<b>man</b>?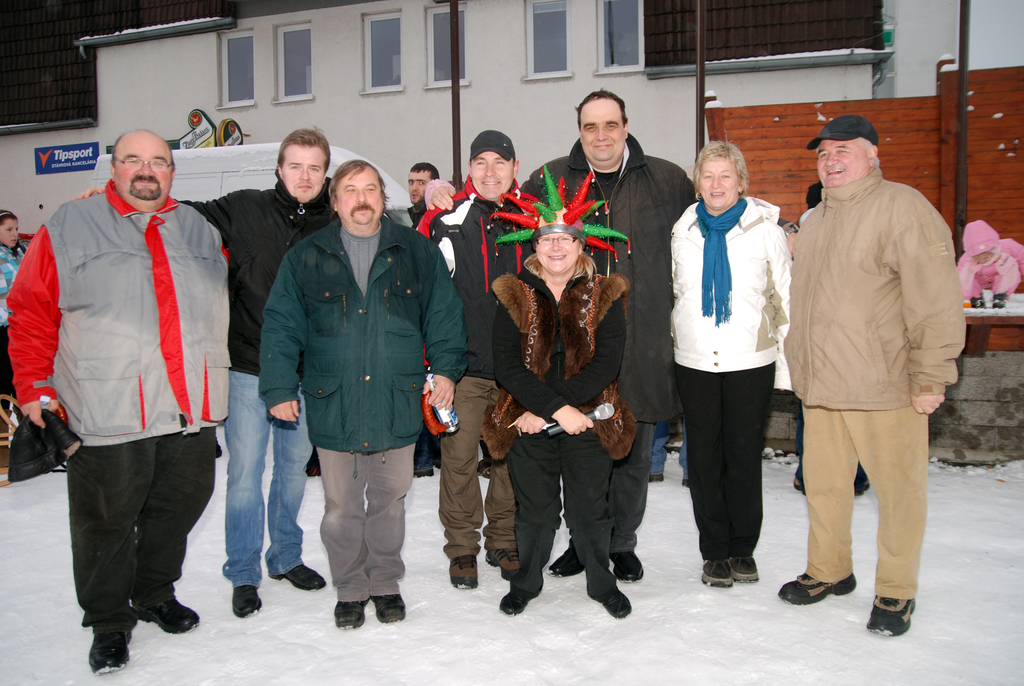
405:159:439:477
